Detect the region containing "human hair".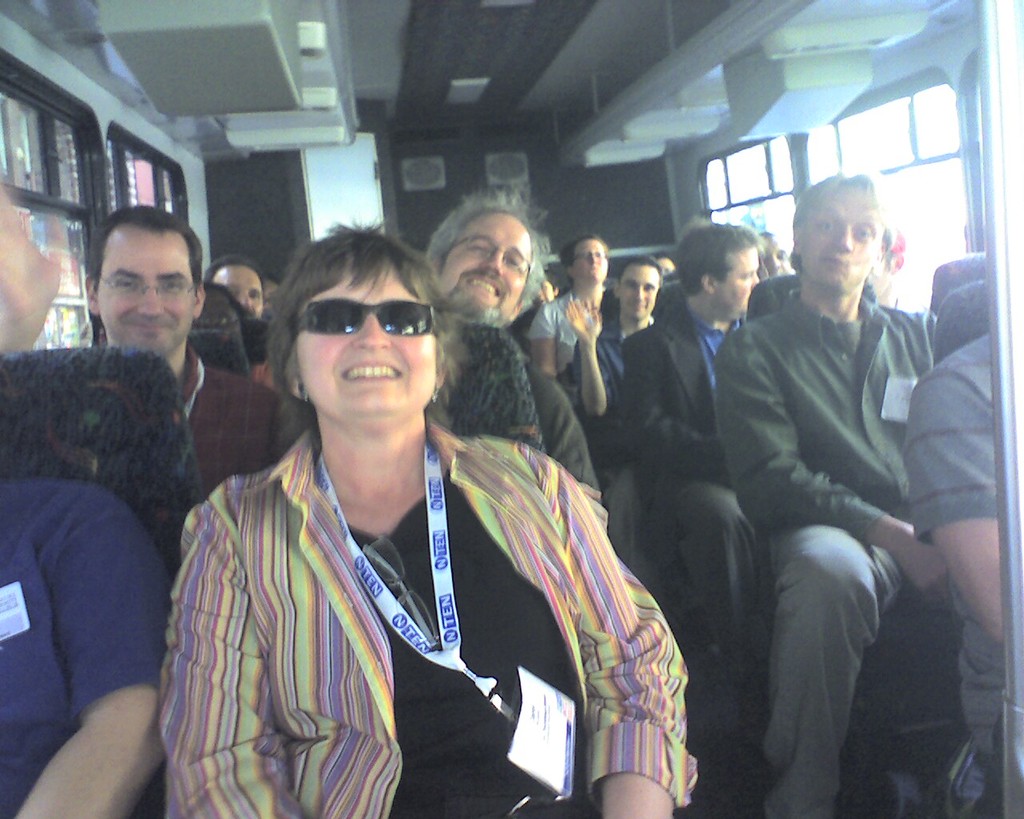
(670,218,766,298).
